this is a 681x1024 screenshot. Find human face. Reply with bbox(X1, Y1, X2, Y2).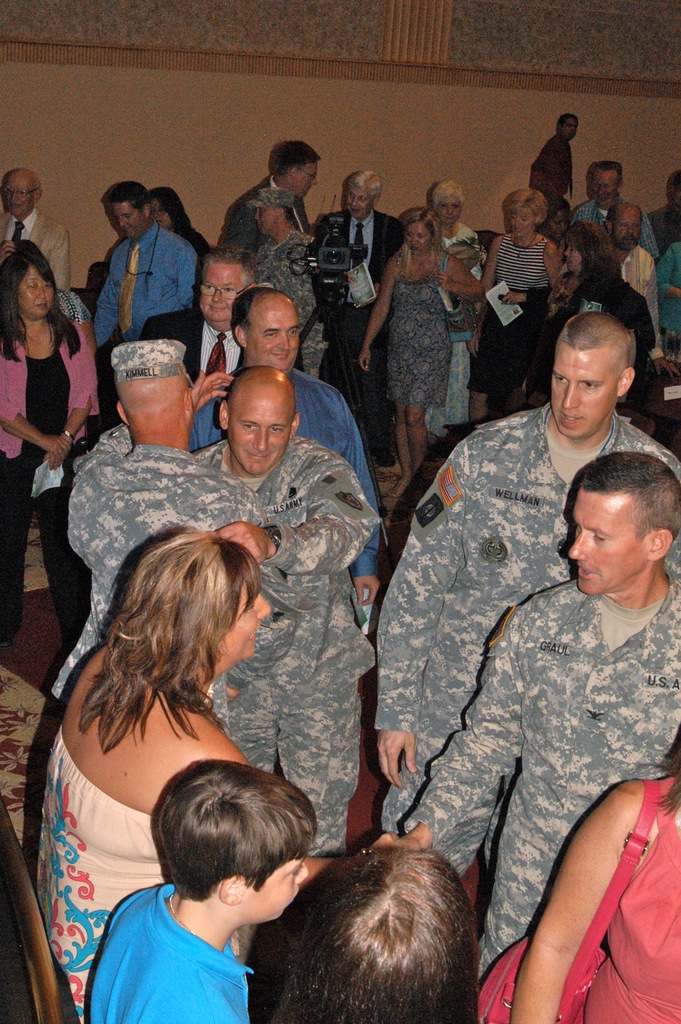
bbox(571, 490, 648, 596).
